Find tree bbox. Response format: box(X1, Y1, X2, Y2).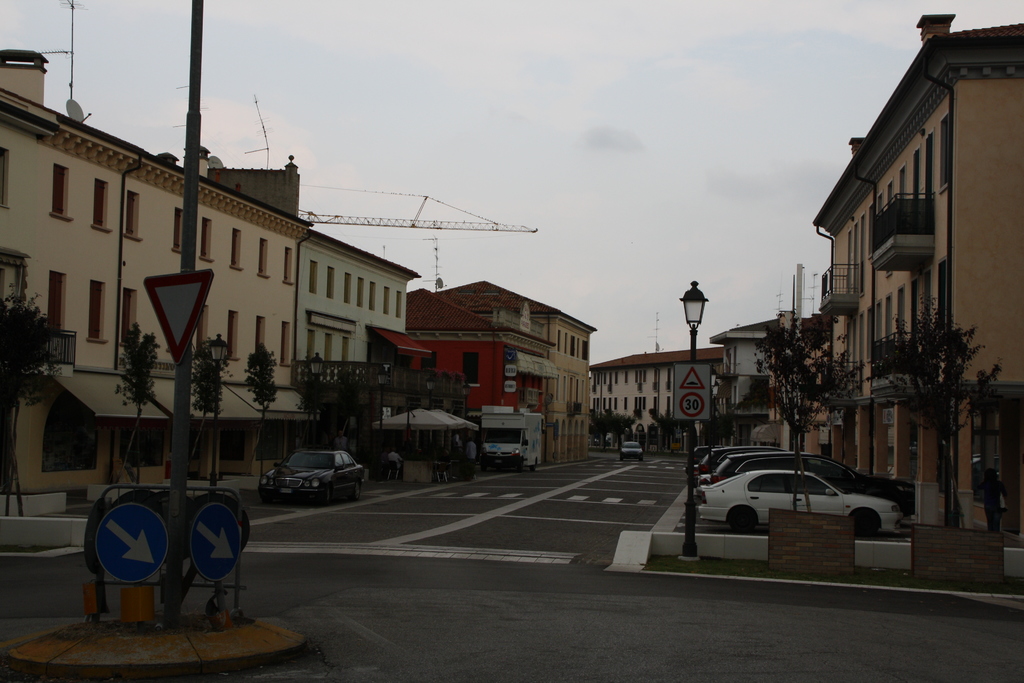
box(115, 322, 164, 490).
